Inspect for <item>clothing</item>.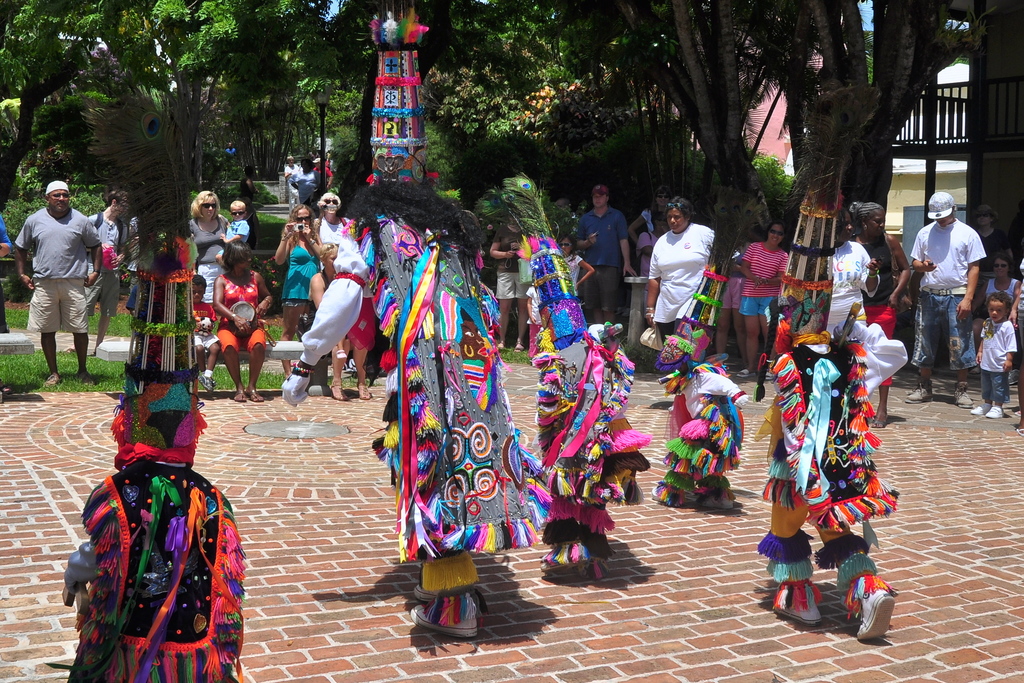
Inspection: detection(316, 162, 335, 190).
